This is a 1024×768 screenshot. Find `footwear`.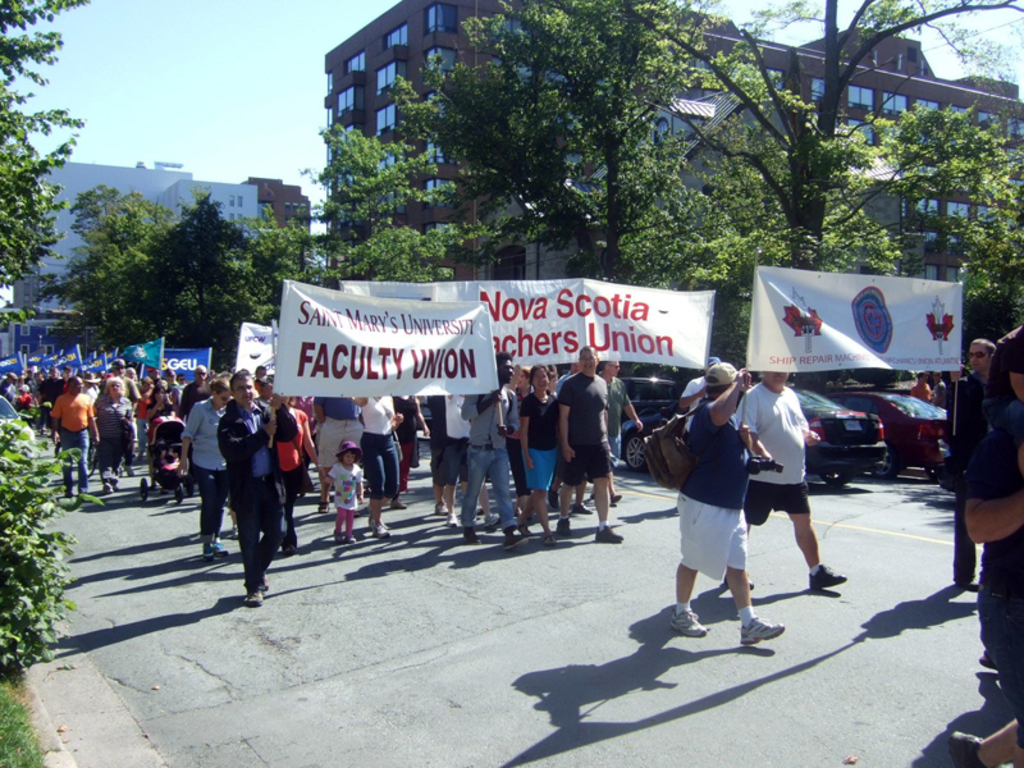
Bounding box: left=76, top=490, right=86, bottom=498.
